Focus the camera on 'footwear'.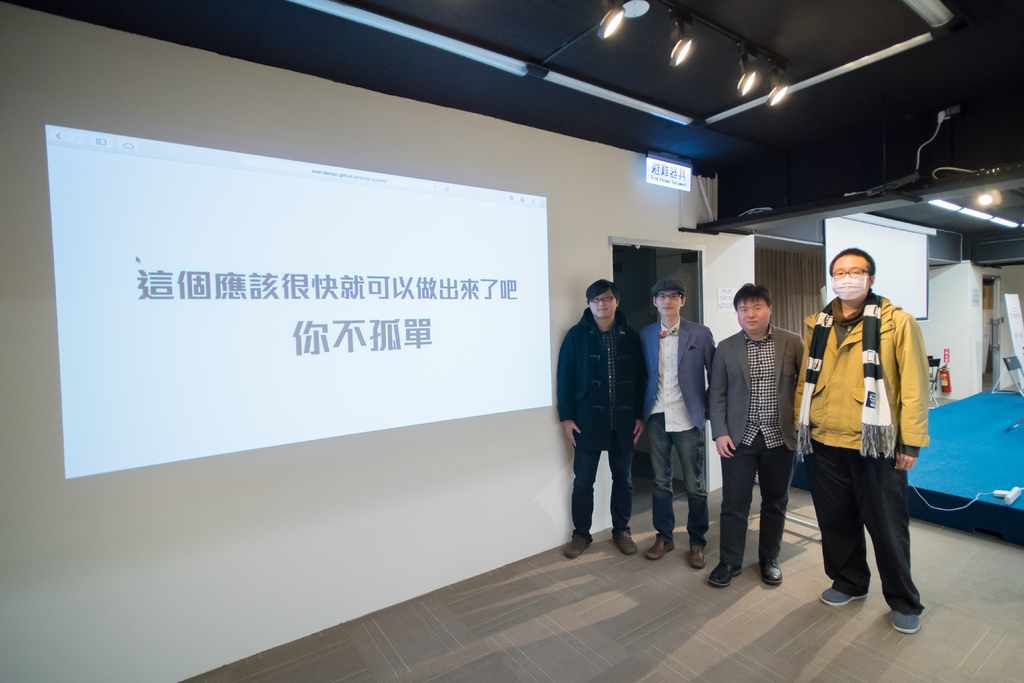
Focus region: 703 562 743 586.
